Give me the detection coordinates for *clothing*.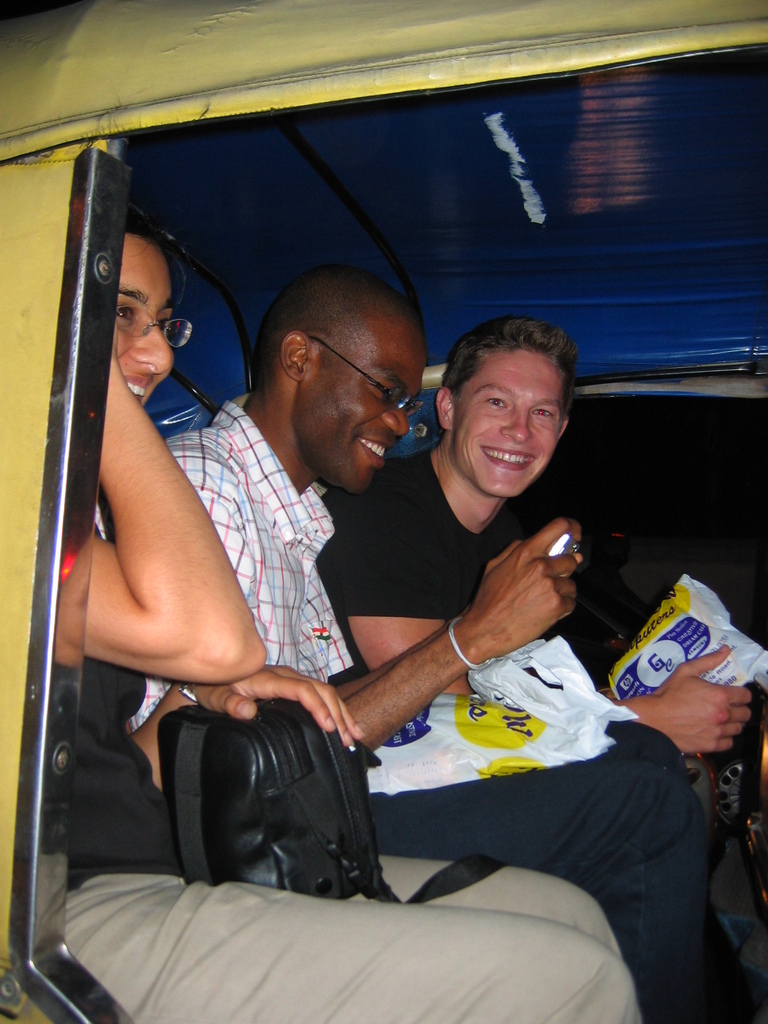
[323,431,702,1023].
